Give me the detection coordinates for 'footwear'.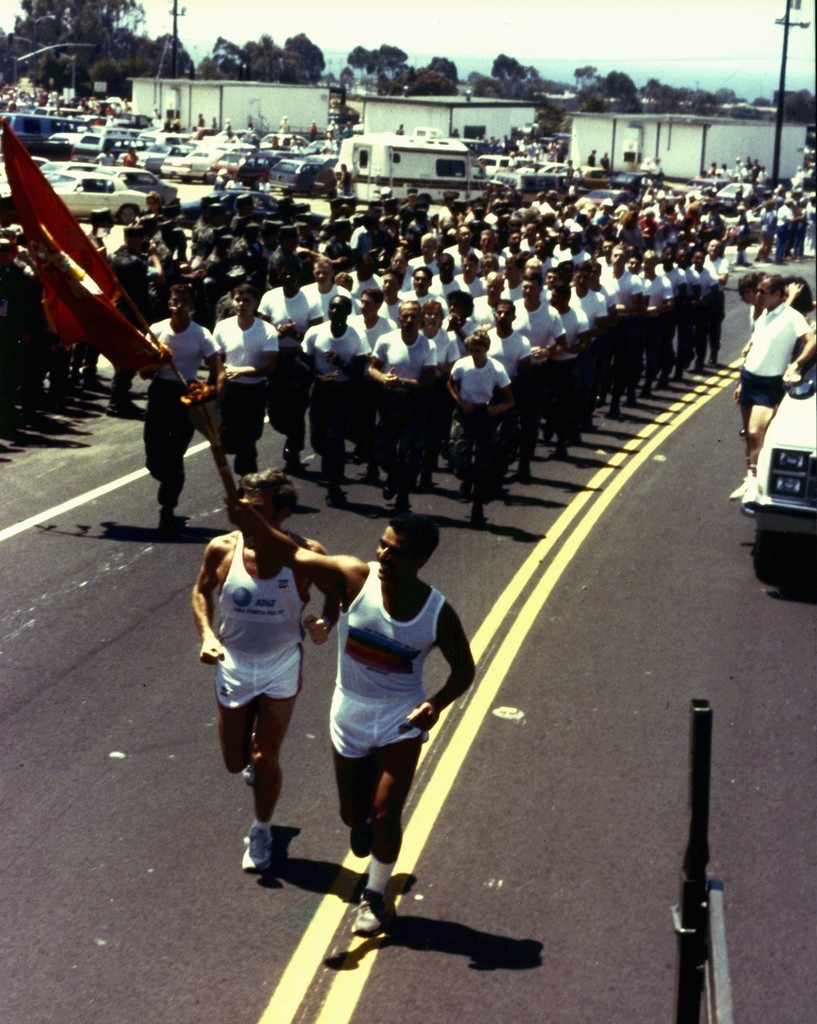
(left=238, top=762, right=255, bottom=792).
